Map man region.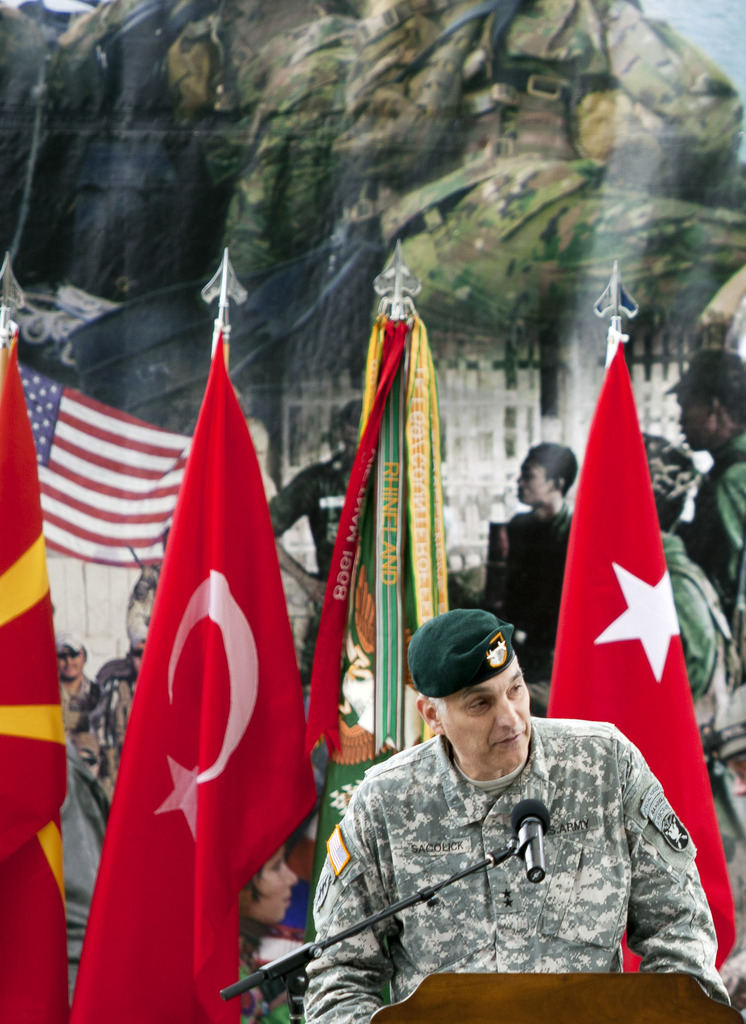
Mapped to {"left": 501, "top": 449, "right": 581, "bottom": 725}.
